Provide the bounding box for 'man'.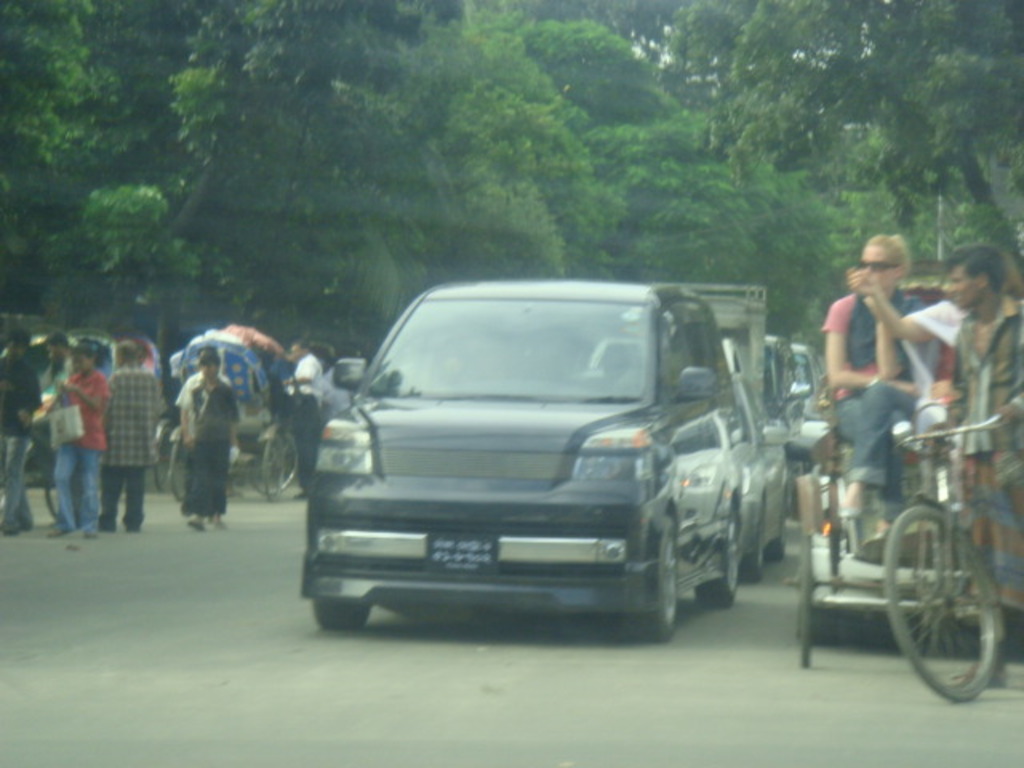
45:344:110:536.
